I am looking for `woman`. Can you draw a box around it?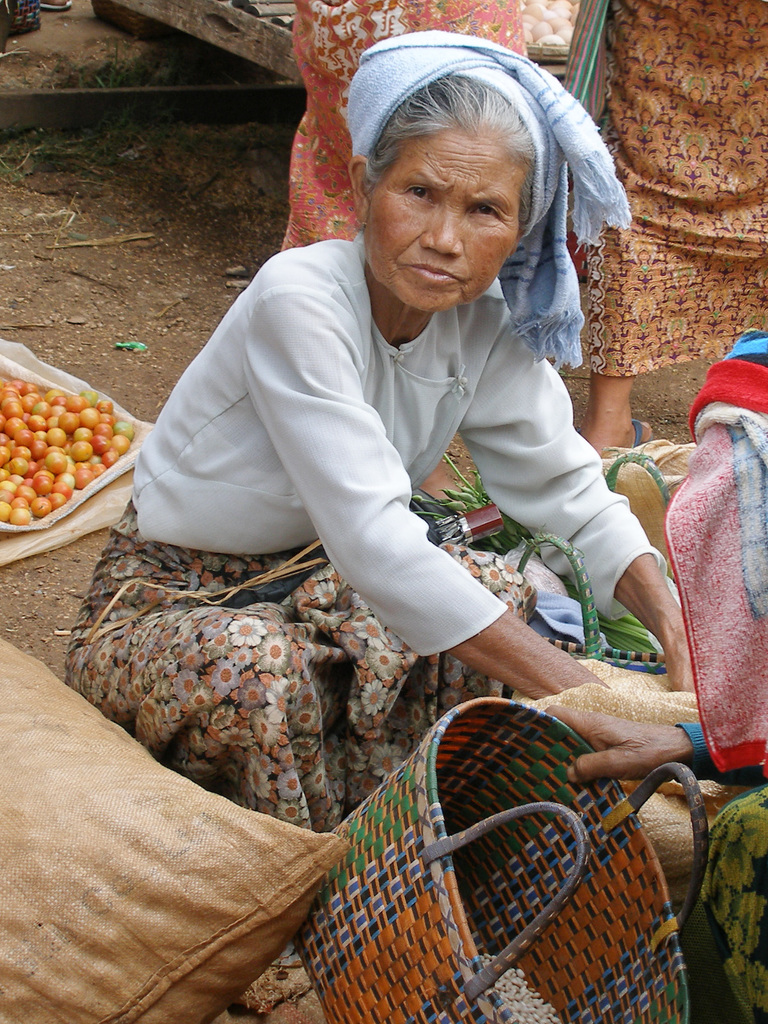
Sure, the bounding box is box=[527, 326, 767, 1023].
